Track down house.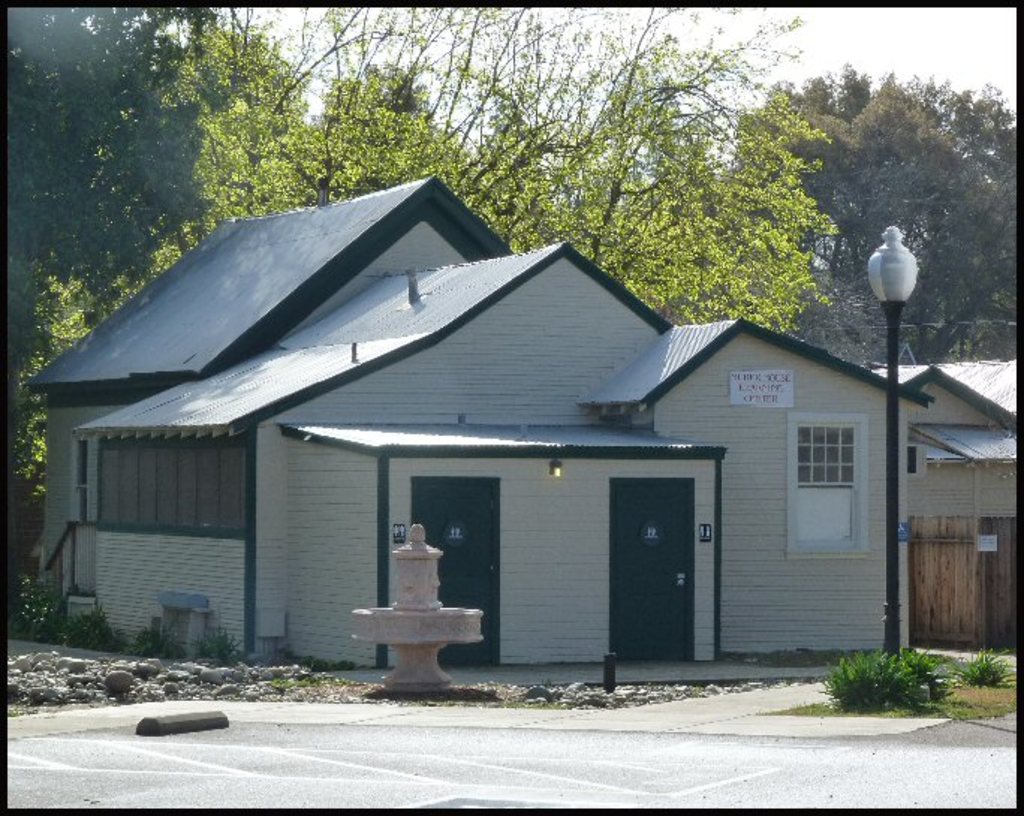
Tracked to [873, 349, 1018, 654].
